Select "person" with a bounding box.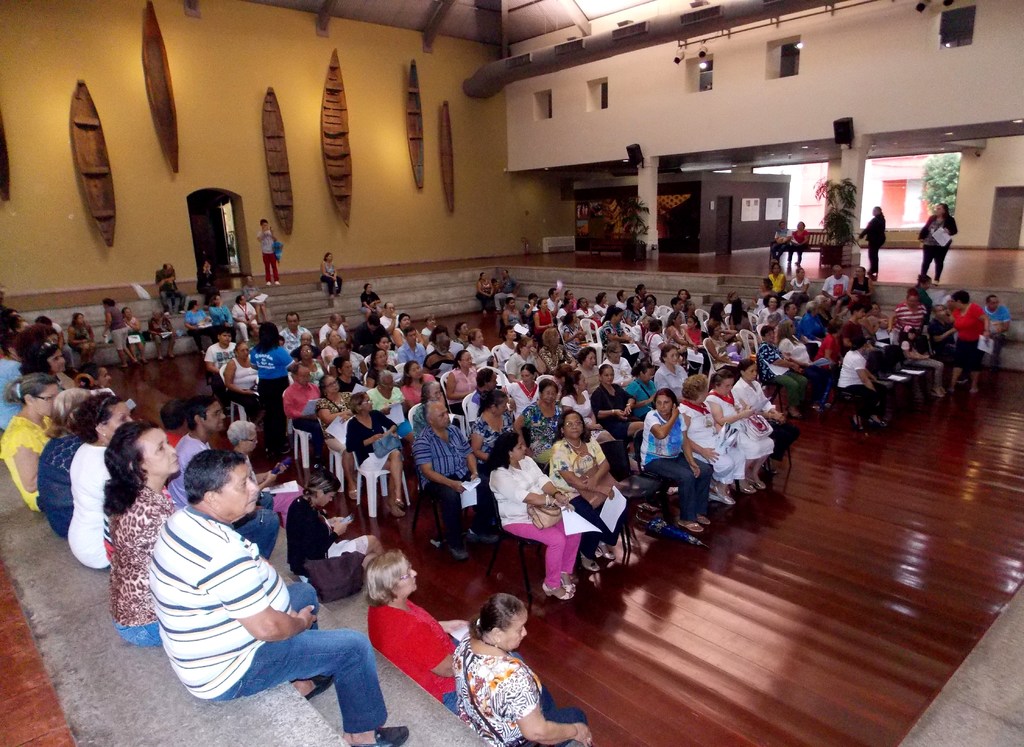
Rect(116, 306, 143, 365).
